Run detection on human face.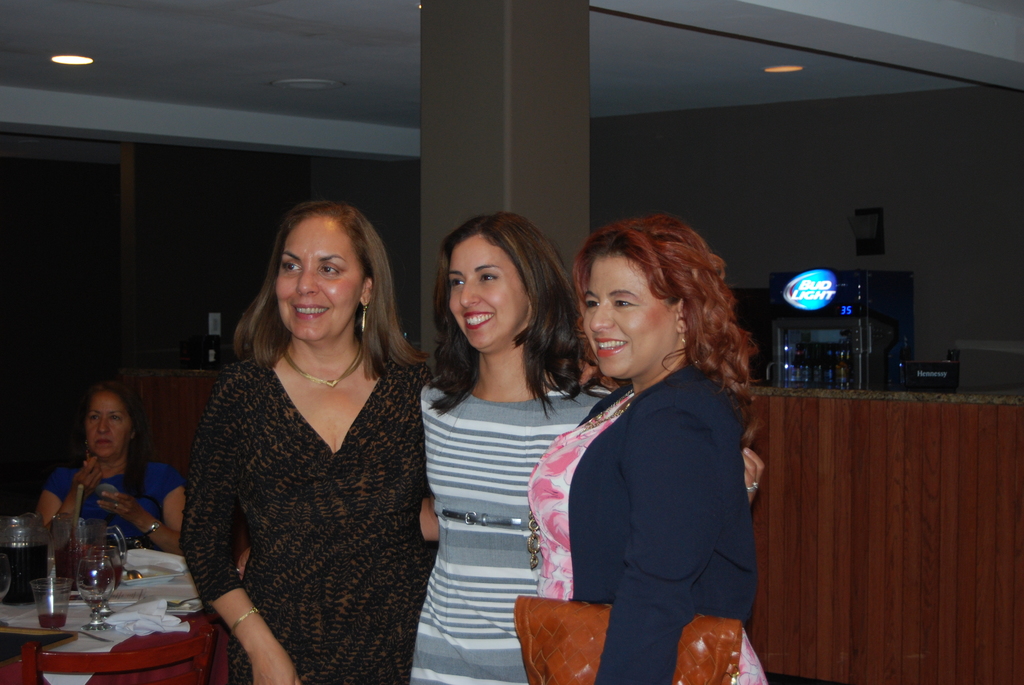
Result: x1=84, y1=389, x2=131, y2=461.
